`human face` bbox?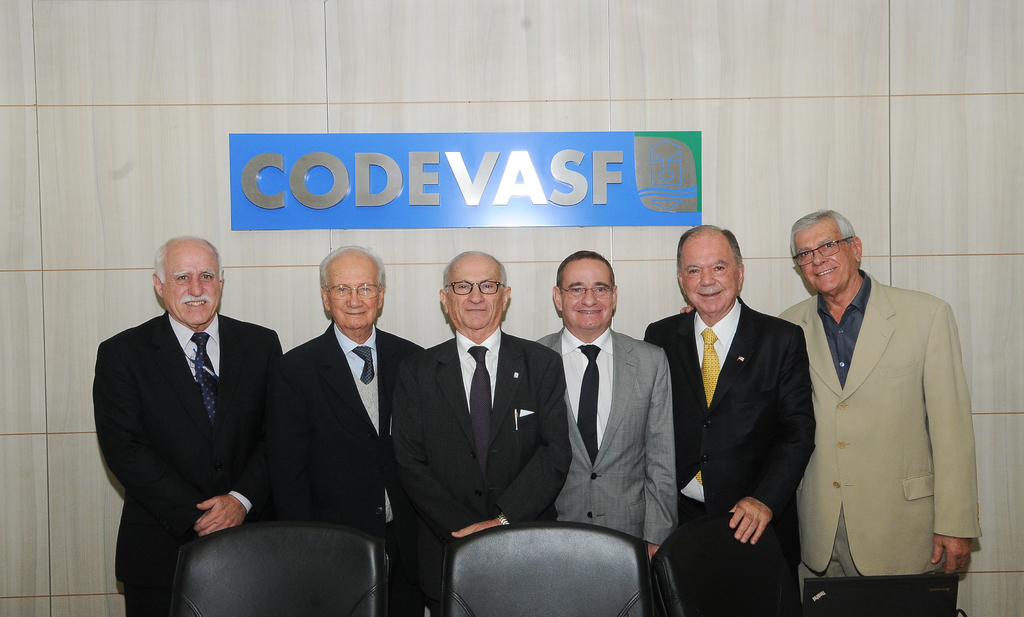
<box>162,243,221,323</box>
